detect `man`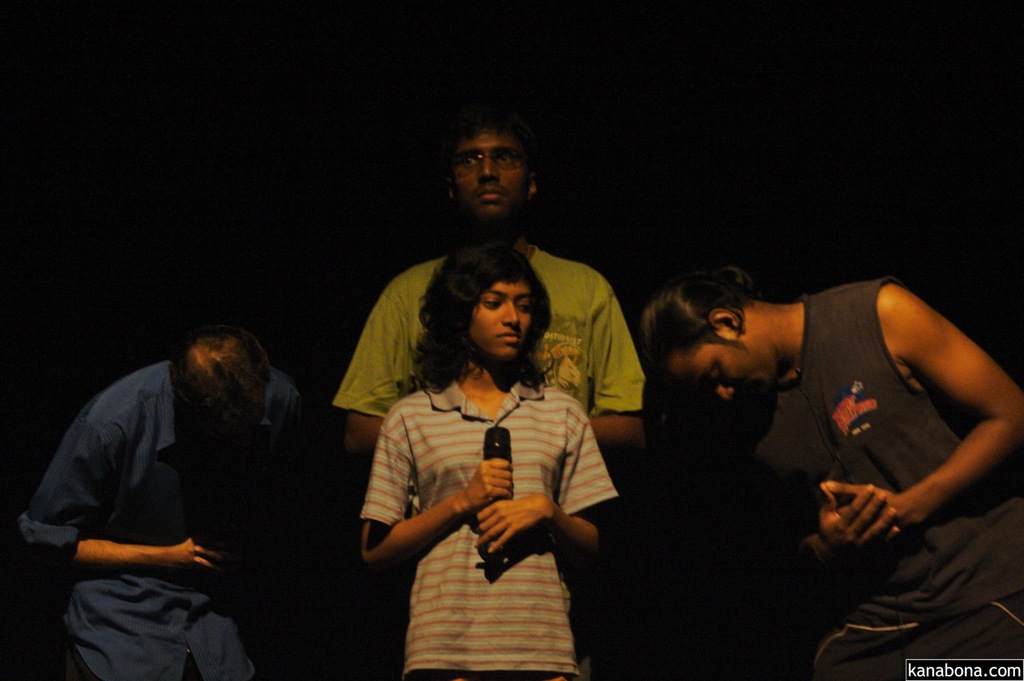
Rect(640, 261, 1023, 680)
